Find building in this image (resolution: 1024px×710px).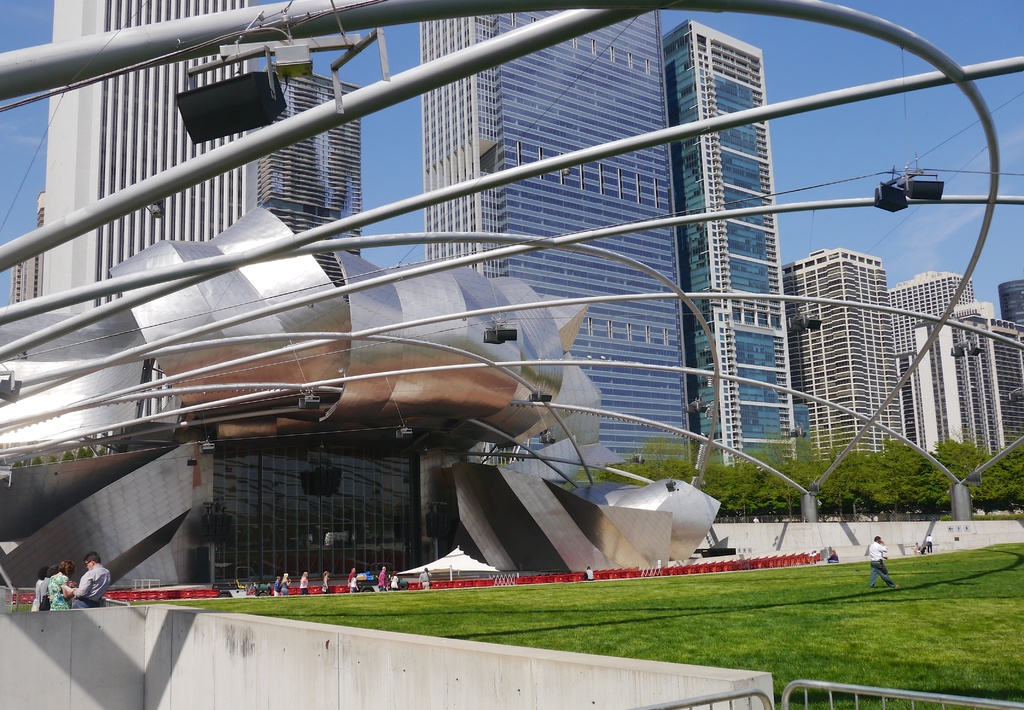
915 307 1004 462.
